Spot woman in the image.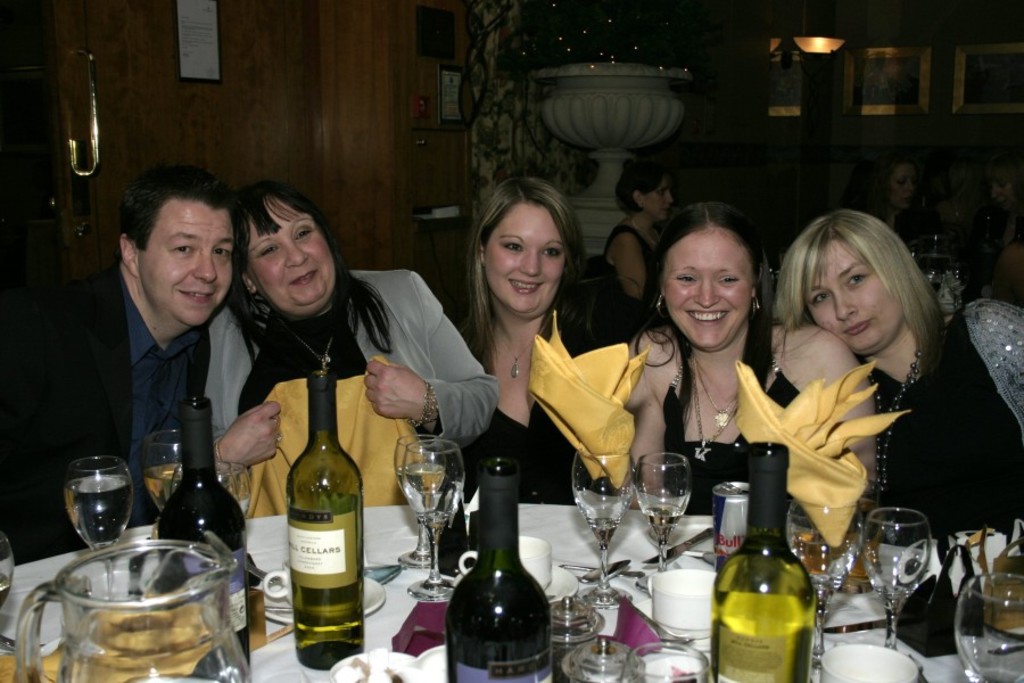
woman found at [619,201,877,538].
